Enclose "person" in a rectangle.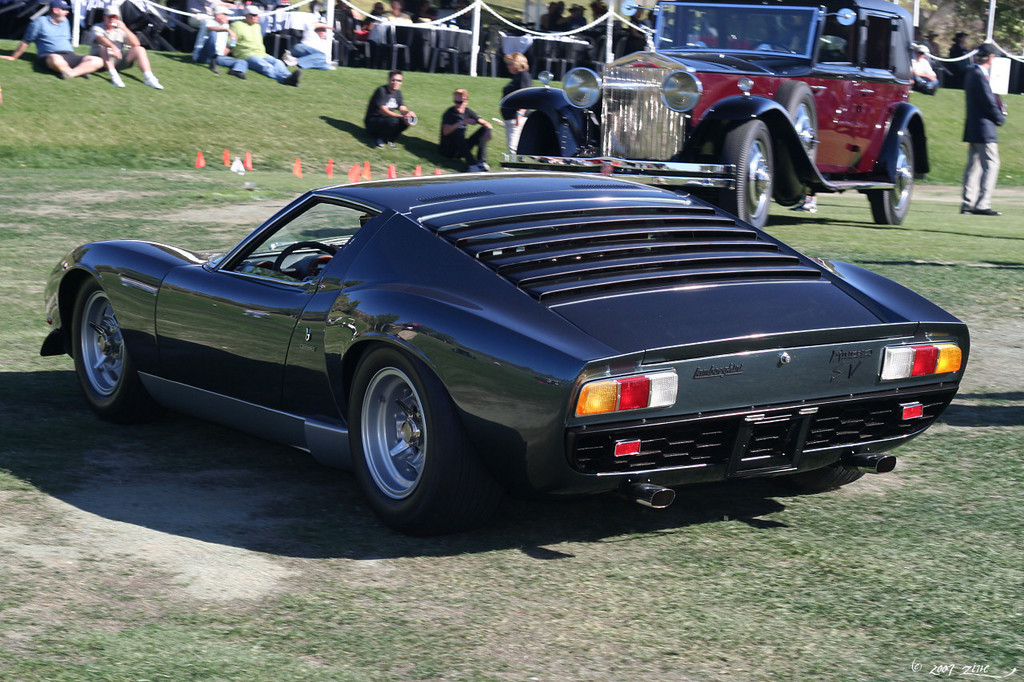
<bbox>284, 26, 335, 74</bbox>.
